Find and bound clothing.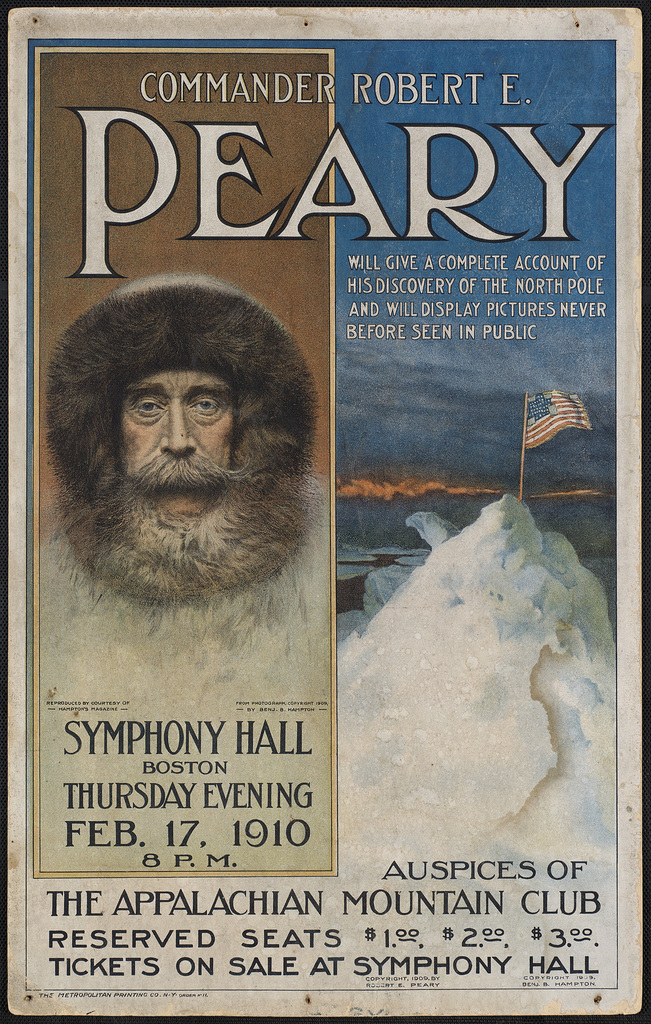
Bound: 36:275:332:682.
